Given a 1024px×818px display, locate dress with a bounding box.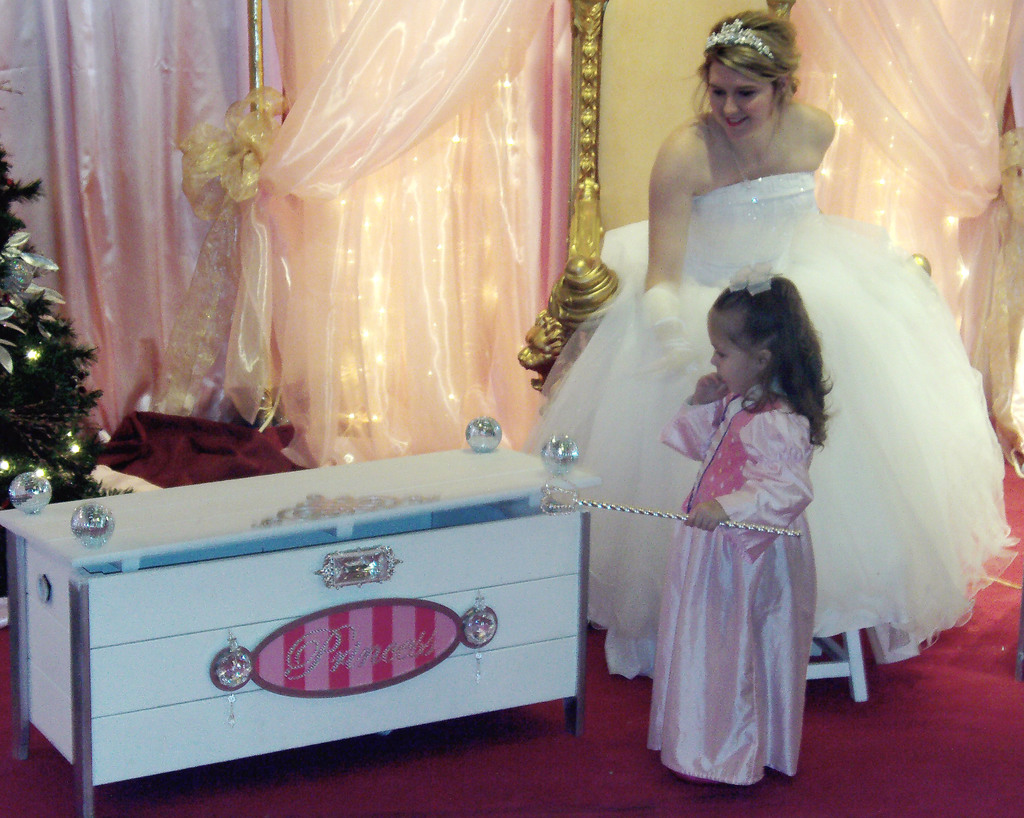
Located: [638,373,815,780].
